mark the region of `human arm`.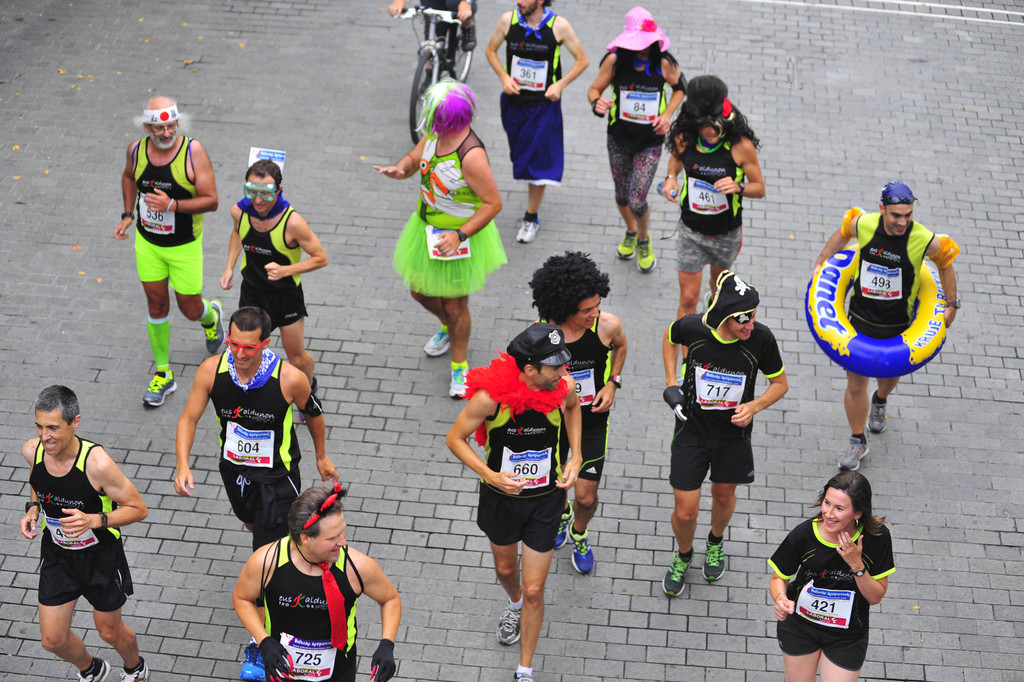
Region: [601,308,626,421].
